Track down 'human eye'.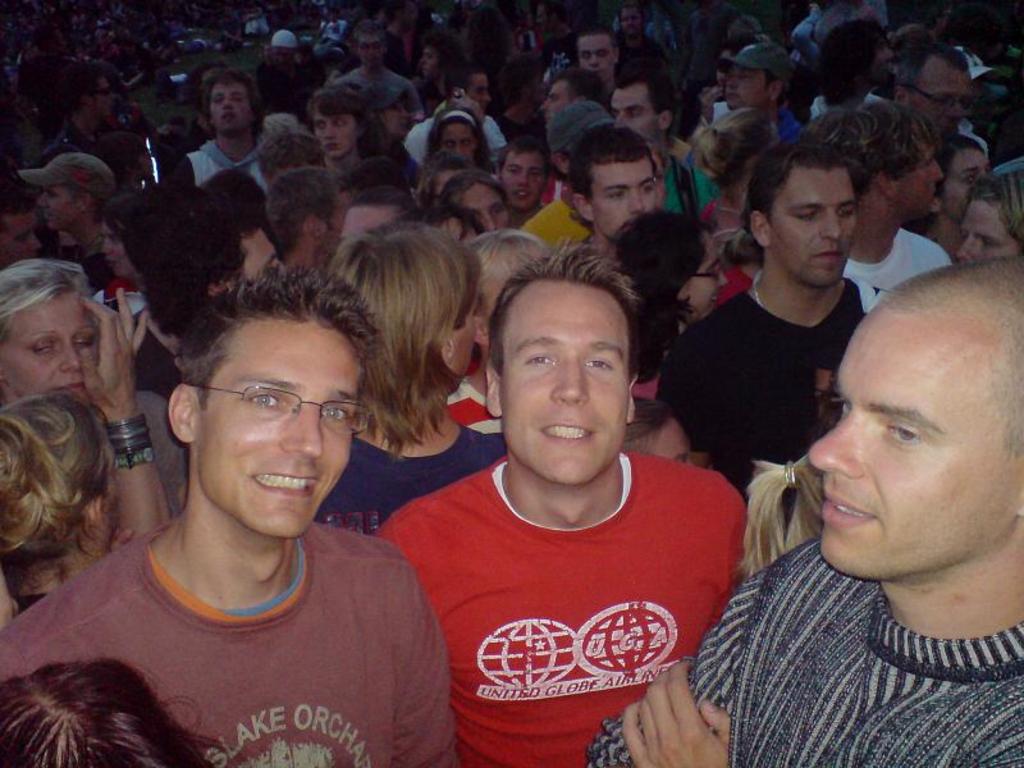
Tracked to [321, 406, 348, 424].
